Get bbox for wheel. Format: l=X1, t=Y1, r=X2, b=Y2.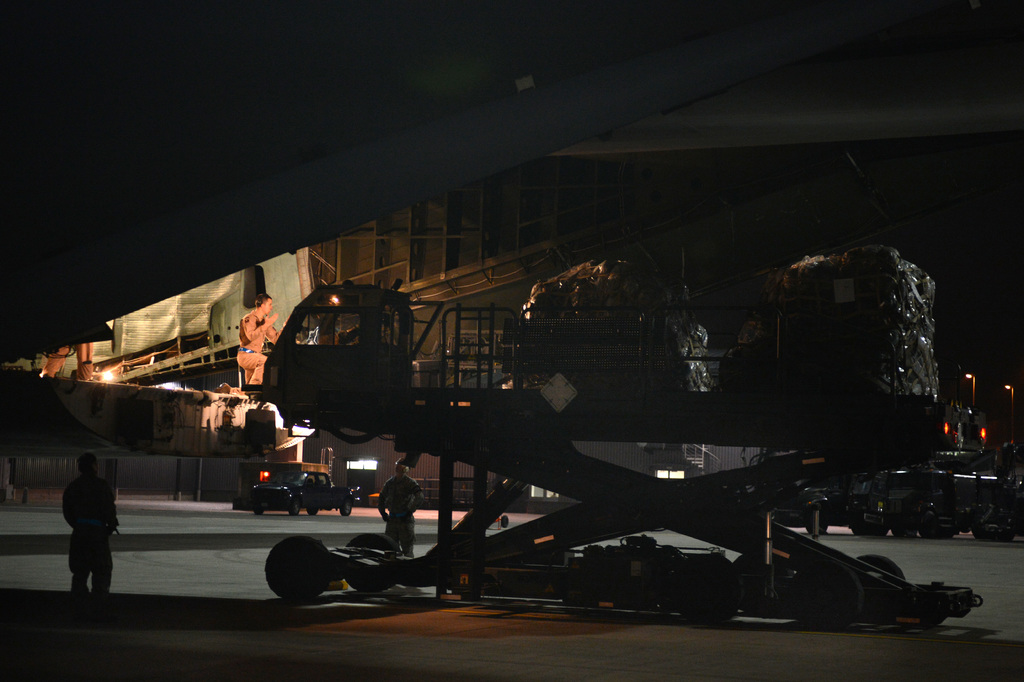
l=887, t=514, r=915, b=540.
